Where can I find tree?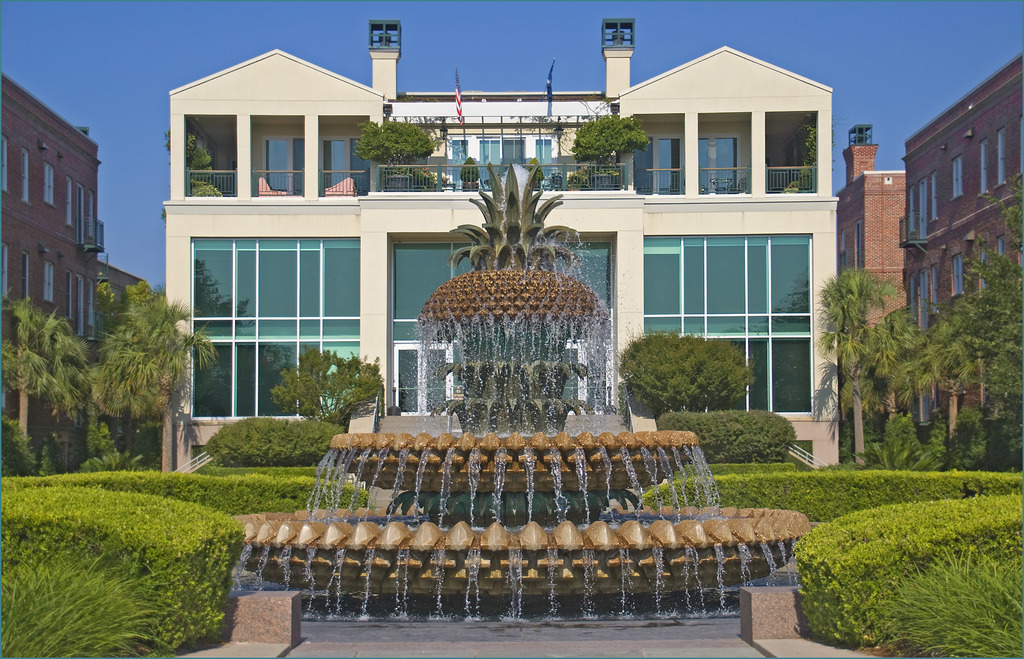
You can find it at 351, 115, 439, 164.
